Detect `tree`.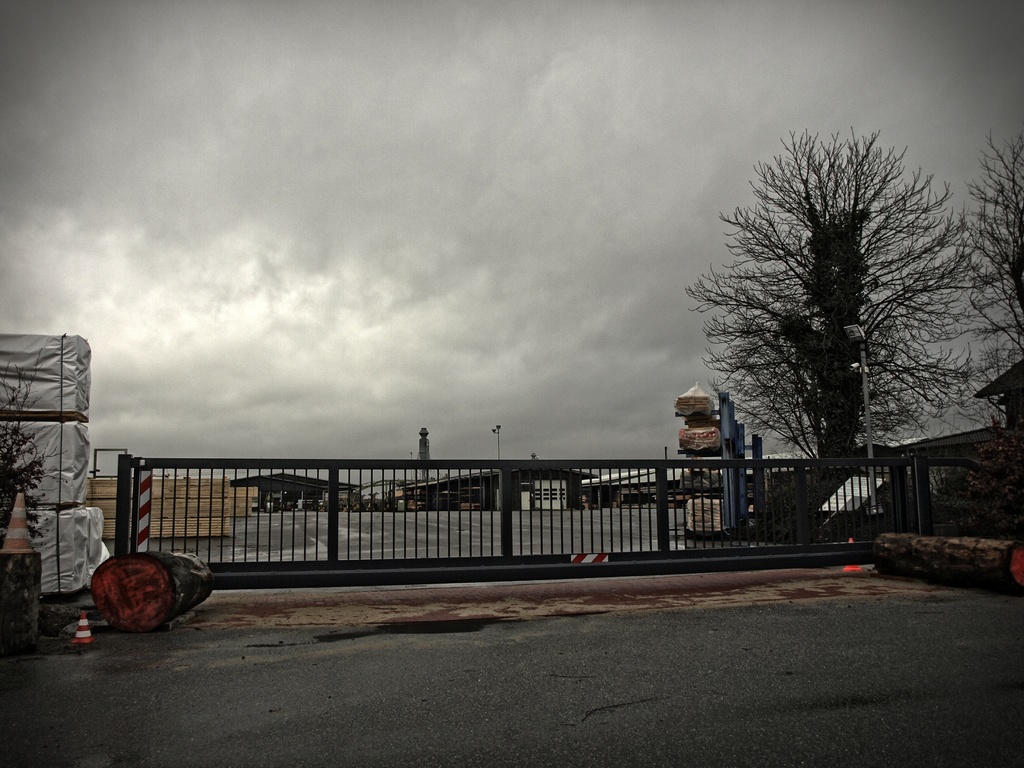
Detected at l=920, t=127, r=1023, b=519.
